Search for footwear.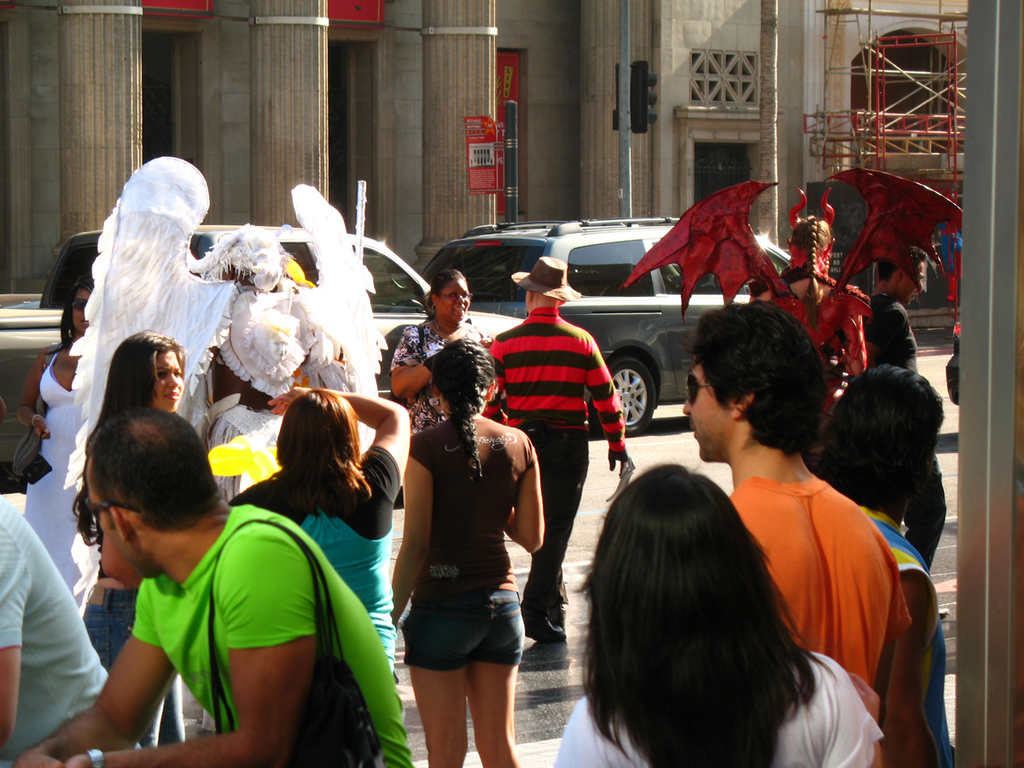
Found at bbox=[517, 600, 568, 642].
